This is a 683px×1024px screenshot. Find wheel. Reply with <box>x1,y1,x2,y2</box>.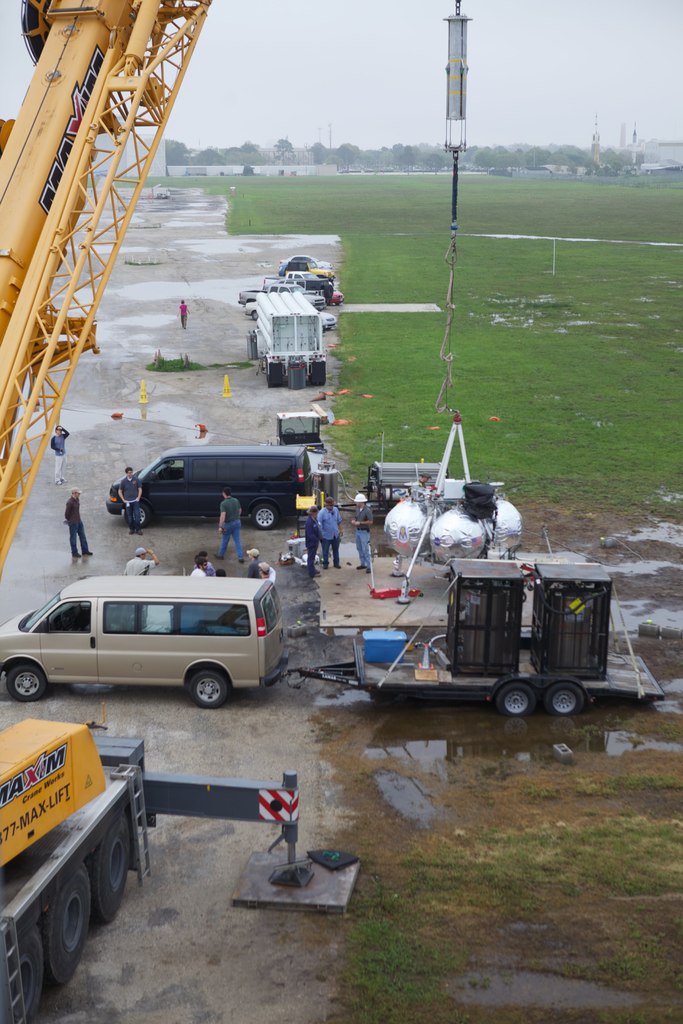
<box>498,681,533,714</box>.
